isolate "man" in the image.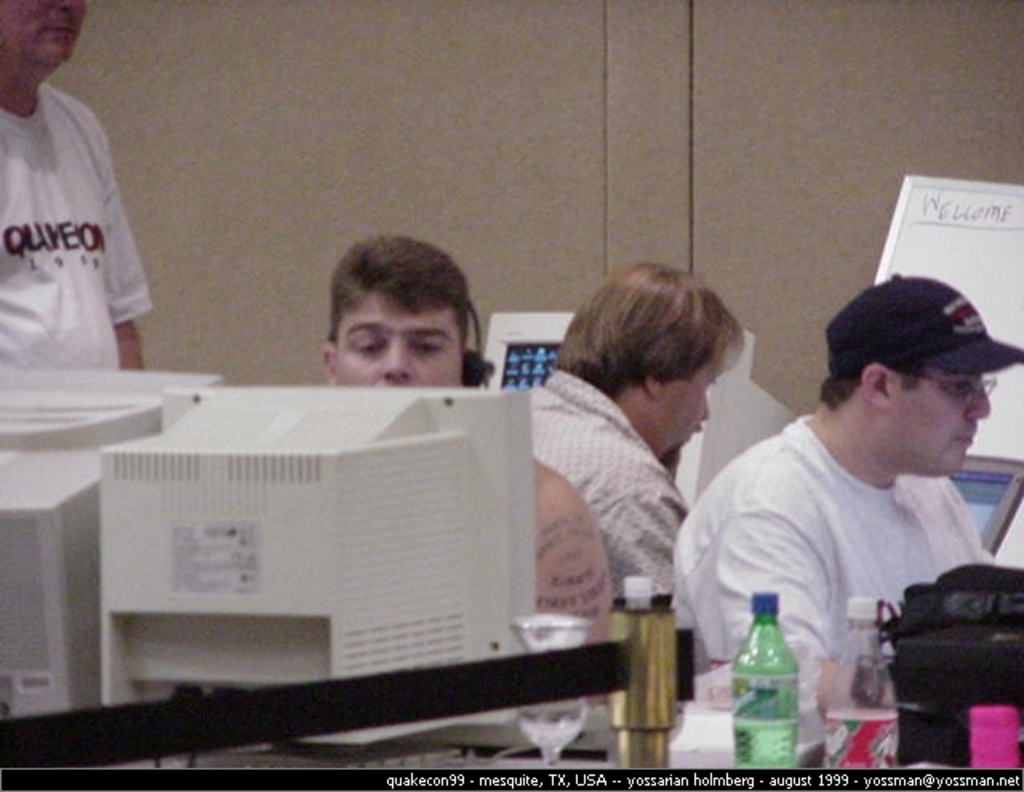
Isolated region: [left=499, top=266, right=752, bottom=610].
